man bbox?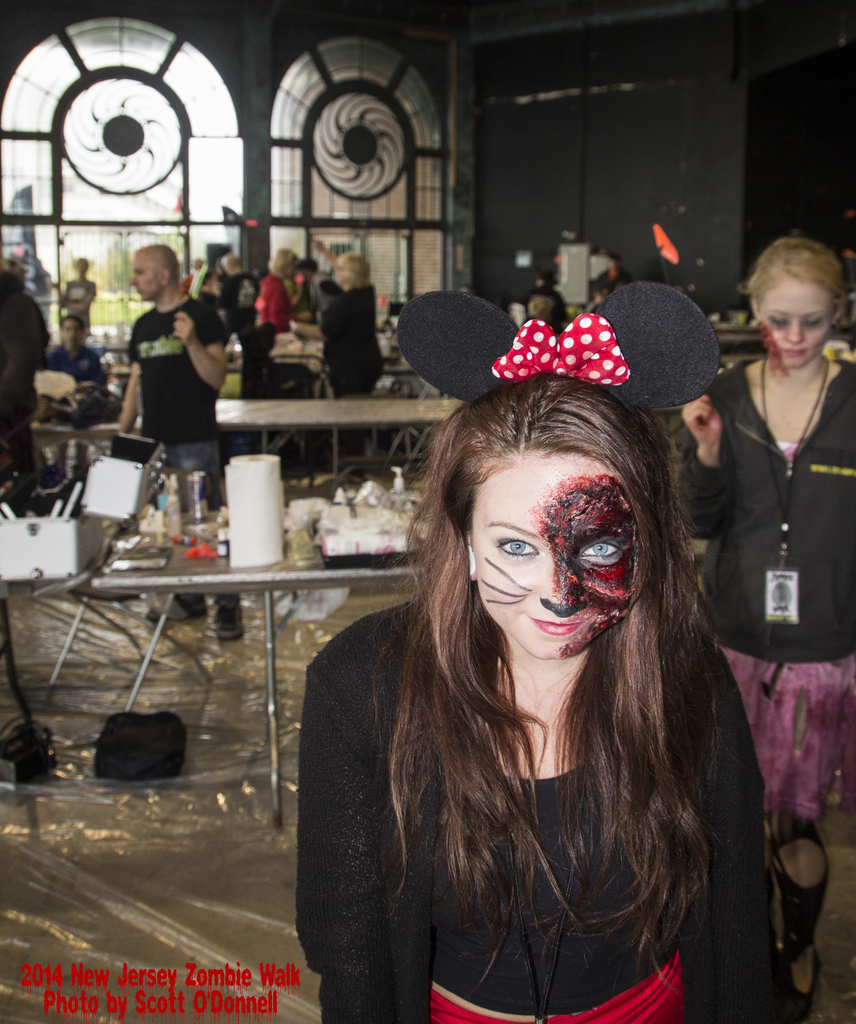
(x1=26, y1=314, x2=99, y2=433)
